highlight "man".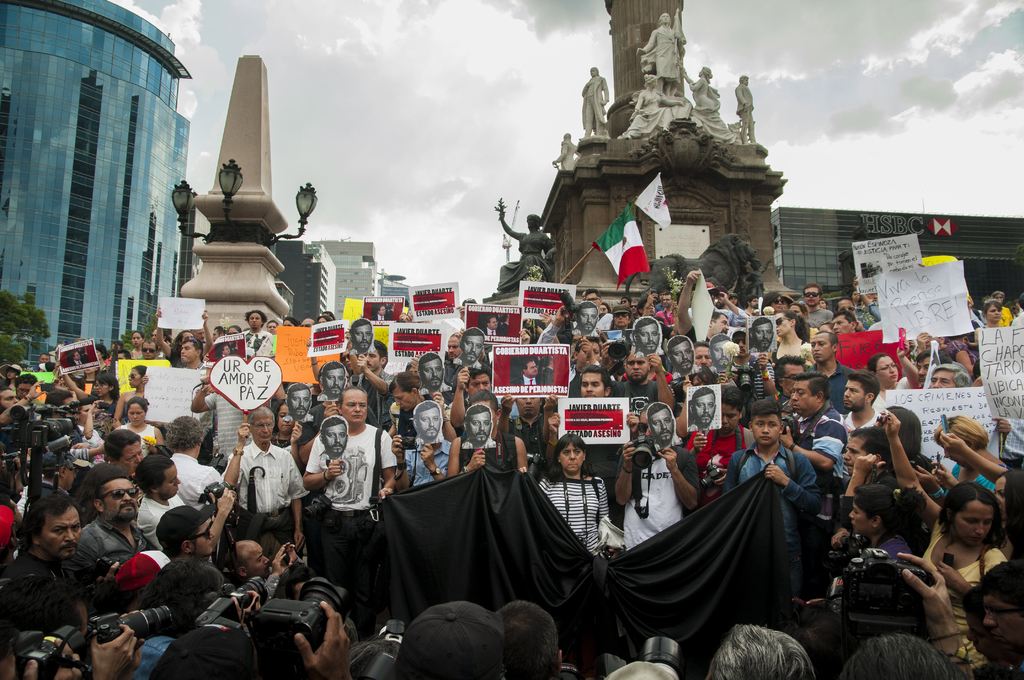
Highlighted region: rect(234, 540, 301, 590).
